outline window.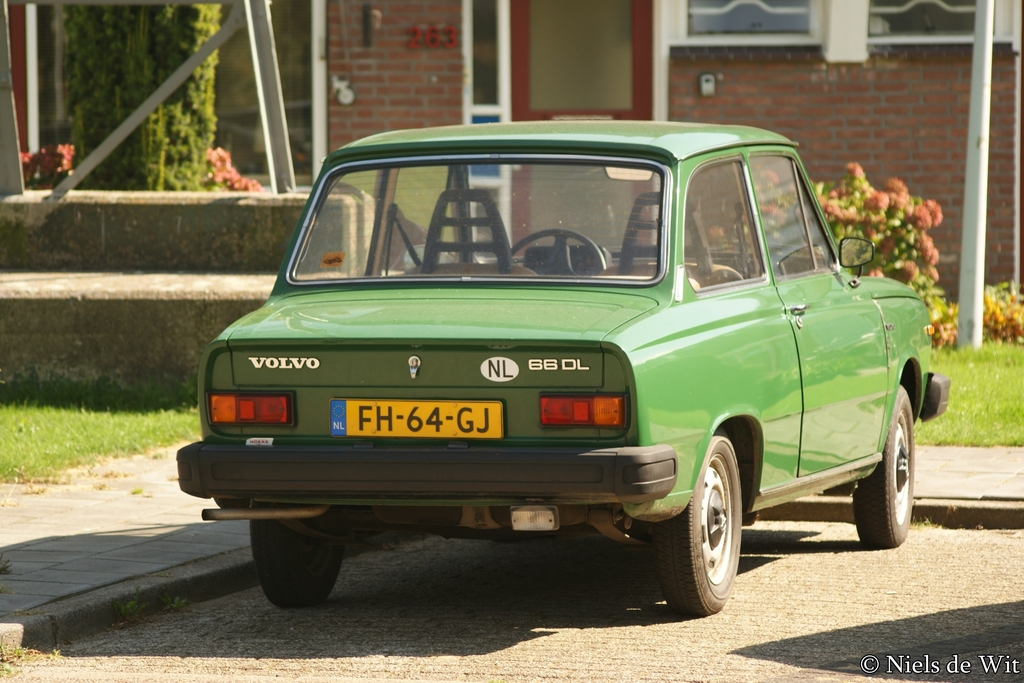
Outline: [x1=376, y1=165, x2=476, y2=277].
